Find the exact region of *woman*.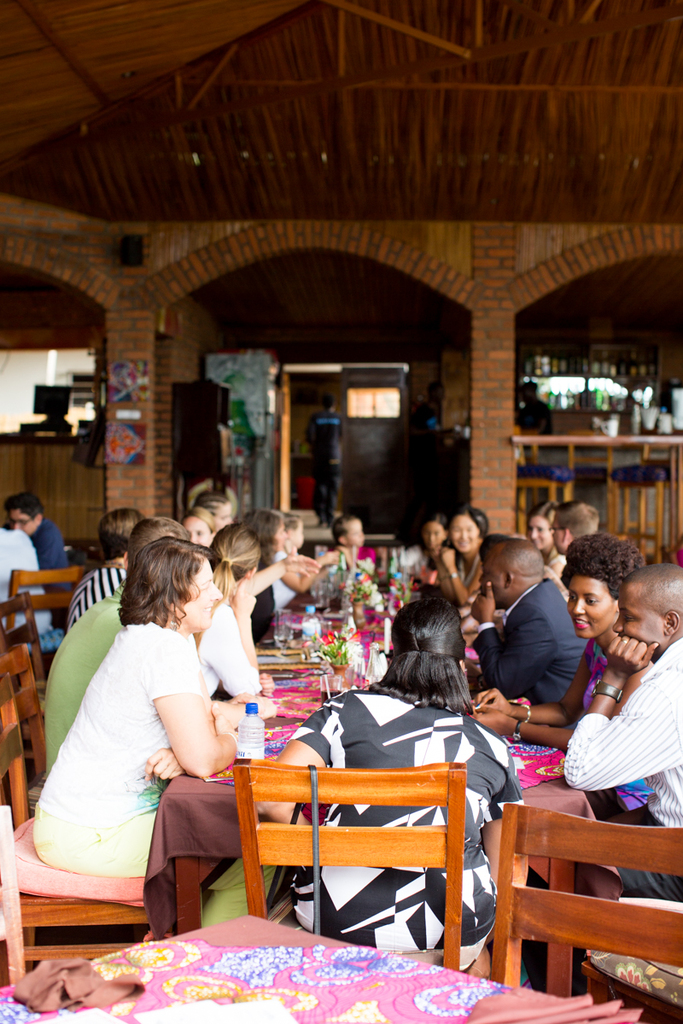
Exact region: box(427, 506, 495, 604).
